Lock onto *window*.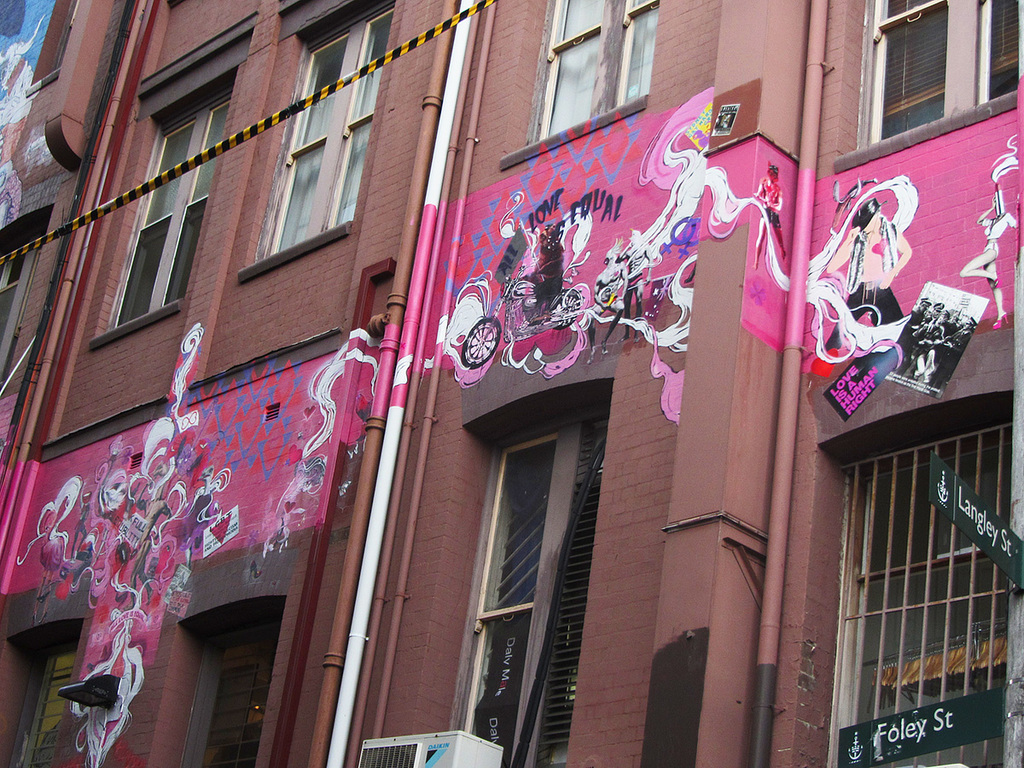
Locked: (x1=538, y1=0, x2=655, y2=137).
